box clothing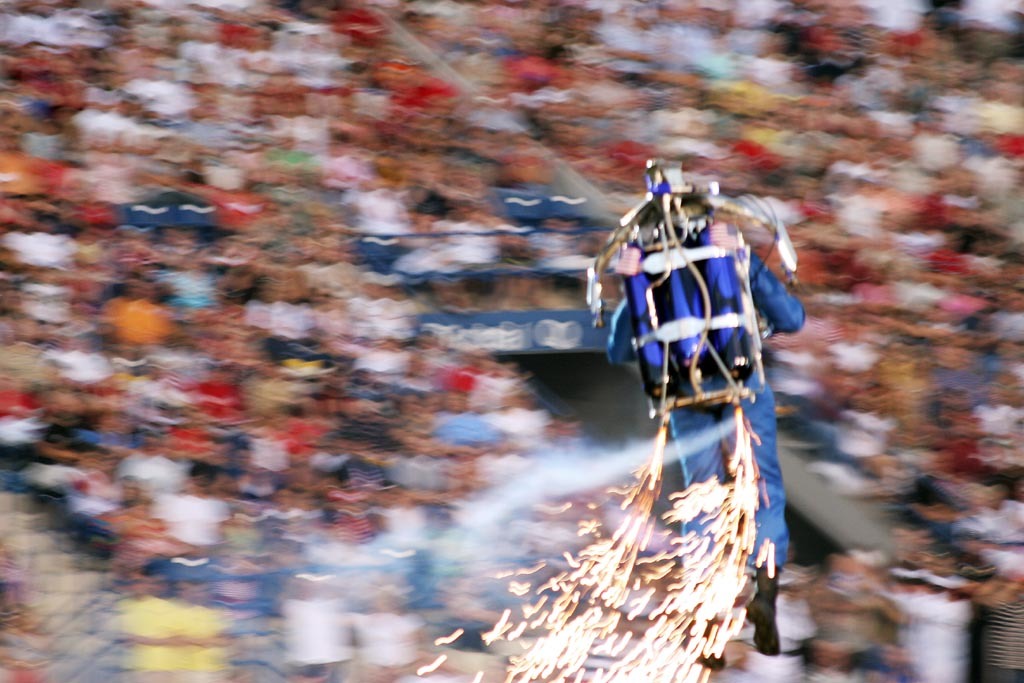
bbox=[615, 218, 802, 574]
